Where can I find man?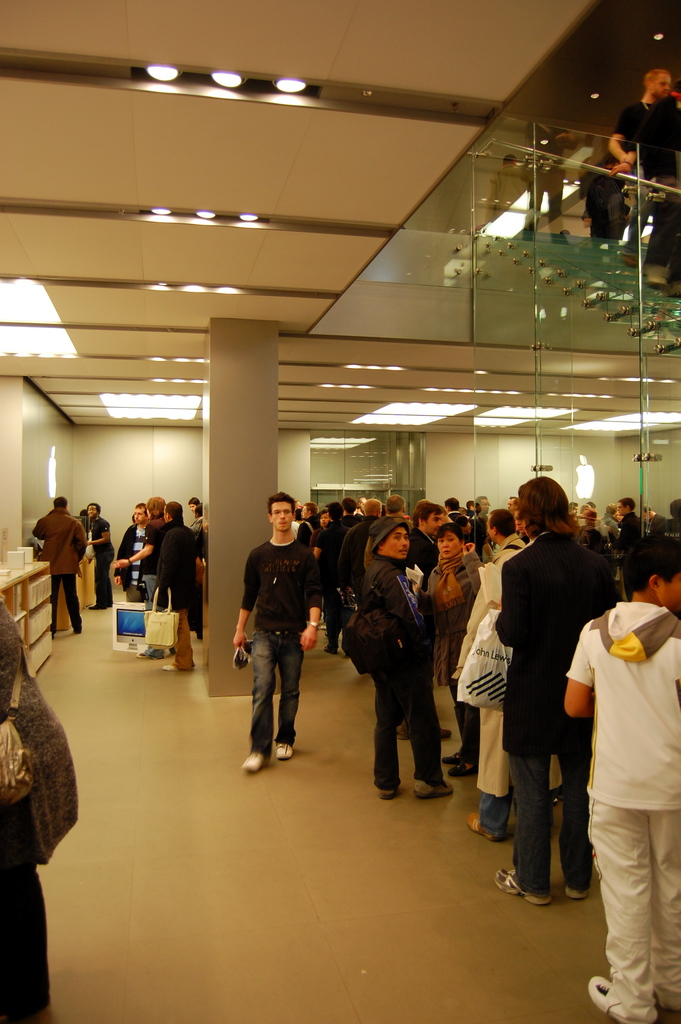
You can find it at box=[126, 490, 161, 566].
